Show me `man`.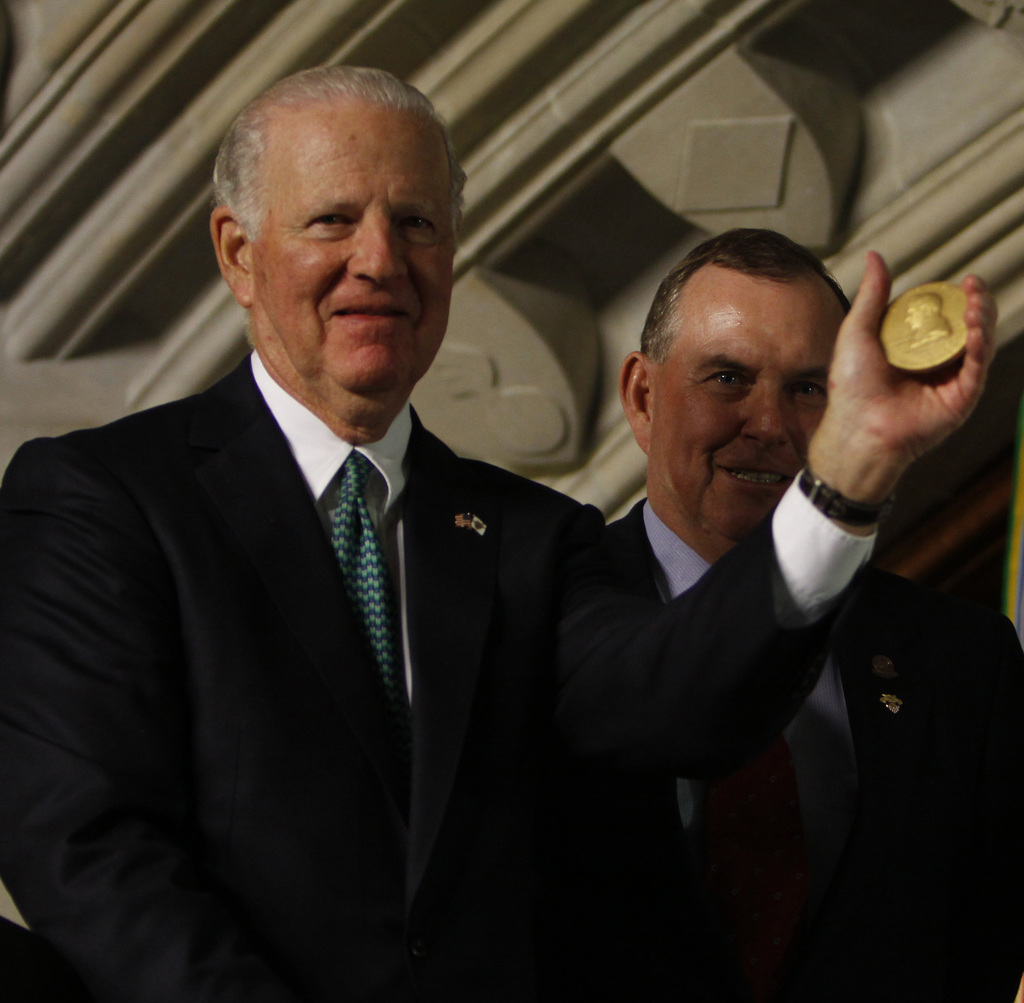
`man` is here: left=584, top=211, right=1014, bottom=821.
